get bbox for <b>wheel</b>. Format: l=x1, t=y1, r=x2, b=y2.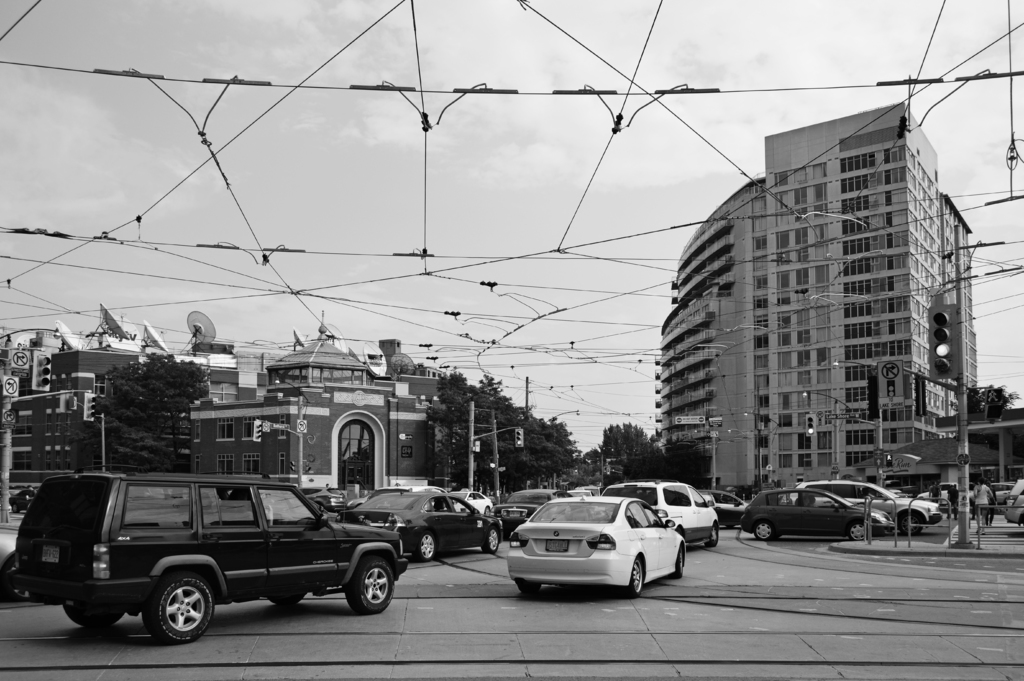
l=484, t=527, r=502, b=553.
